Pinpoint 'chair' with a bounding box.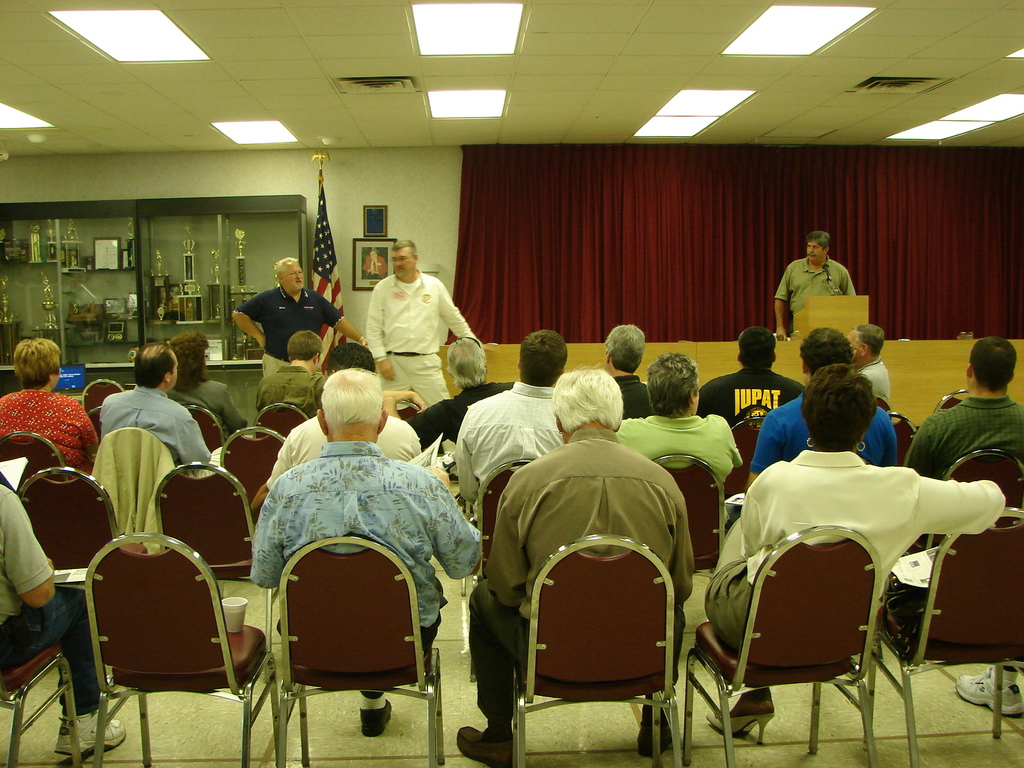
box(650, 449, 730, 573).
